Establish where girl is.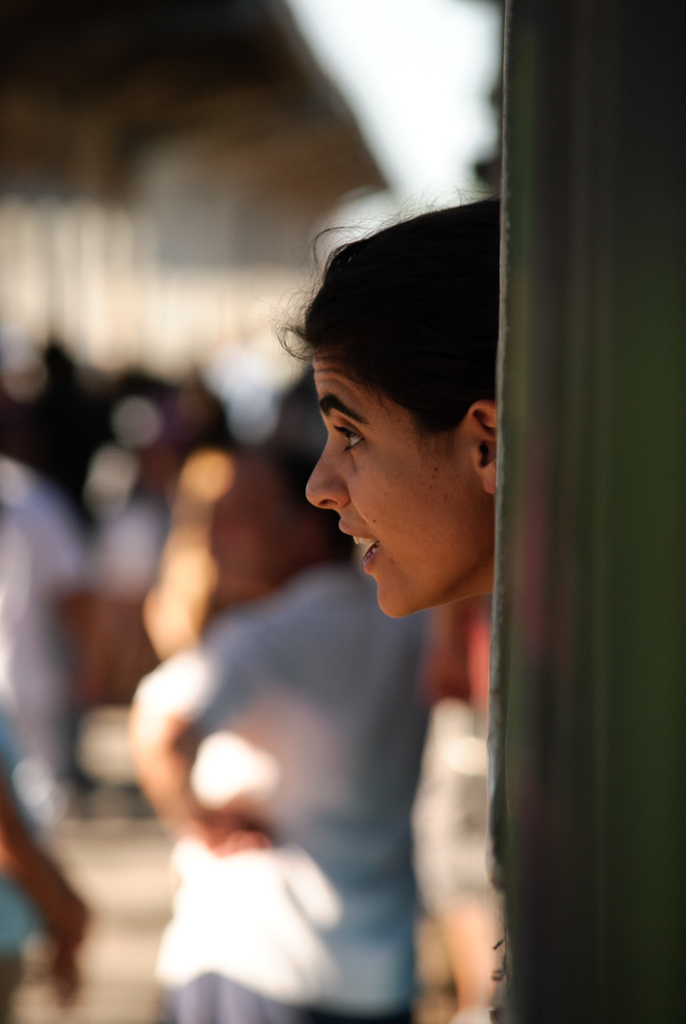
Established at region(277, 185, 504, 623).
